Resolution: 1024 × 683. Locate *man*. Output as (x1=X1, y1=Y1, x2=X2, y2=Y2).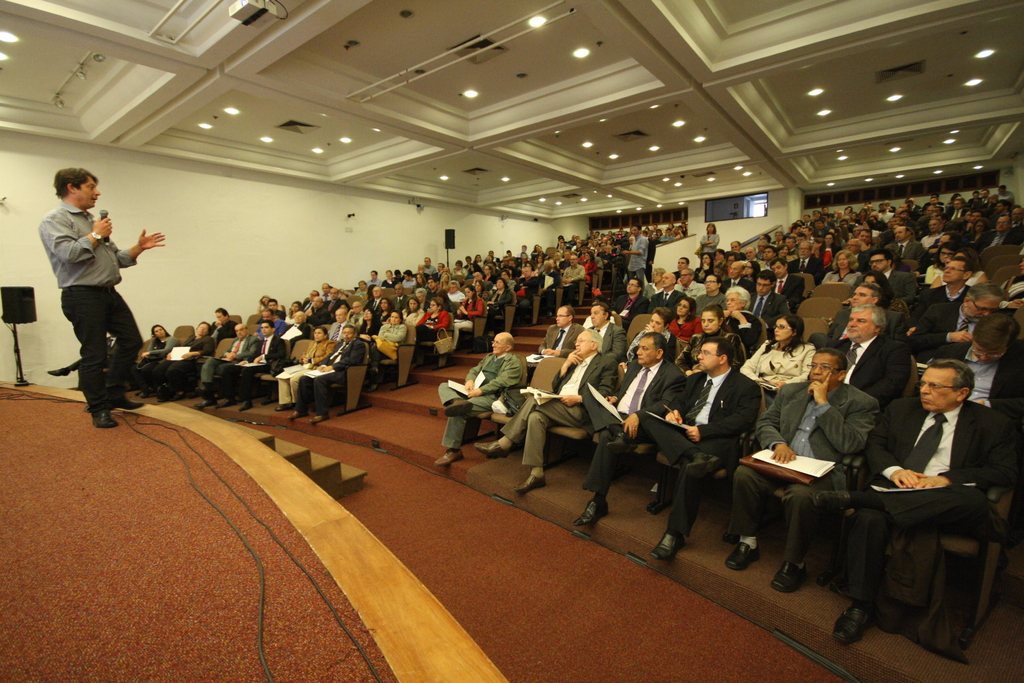
(x1=300, y1=290, x2=319, y2=313).
